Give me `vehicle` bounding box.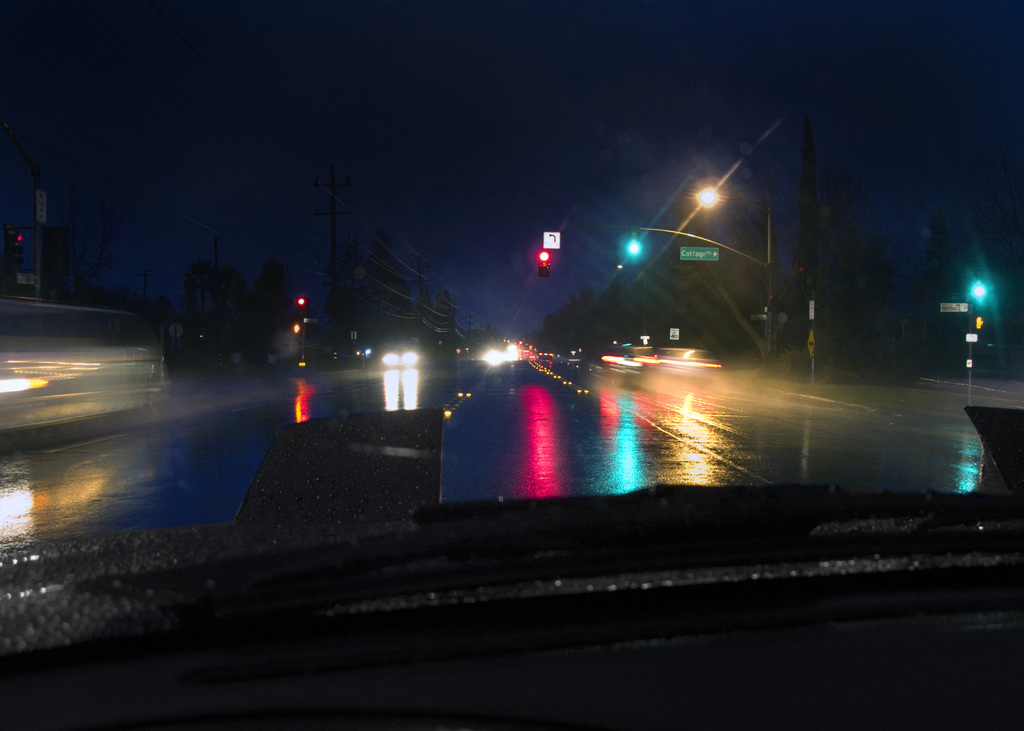
l=384, t=342, r=425, b=367.
